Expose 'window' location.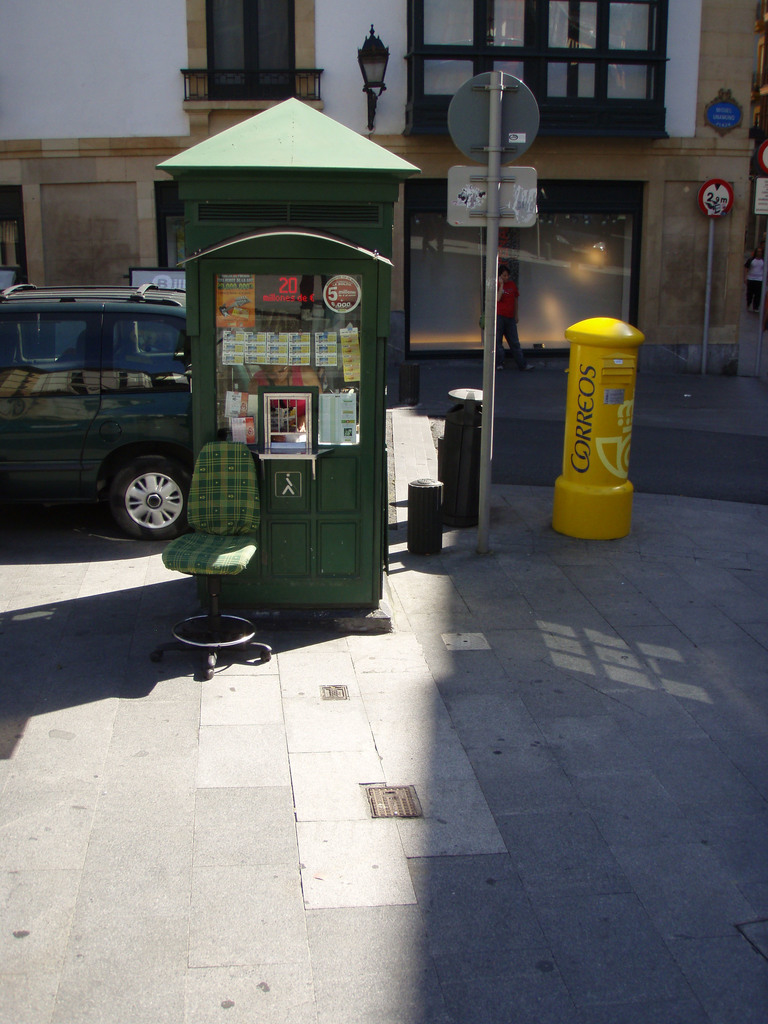
Exposed at [x1=398, y1=171, x2=644, y2=360].
